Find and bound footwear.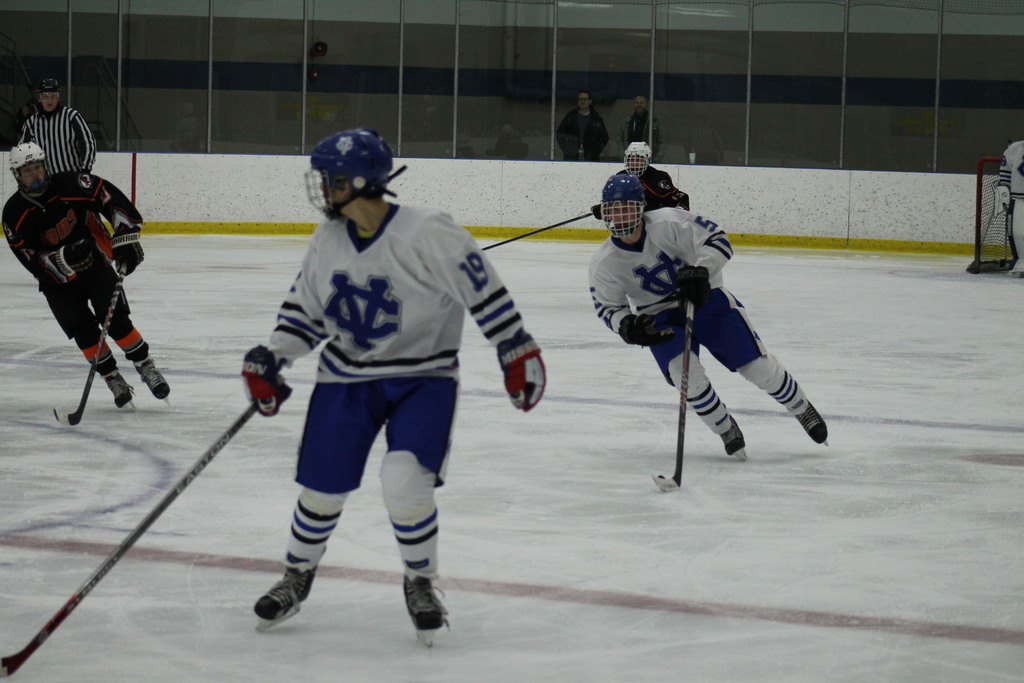
Bound: 250,557,317,634.
